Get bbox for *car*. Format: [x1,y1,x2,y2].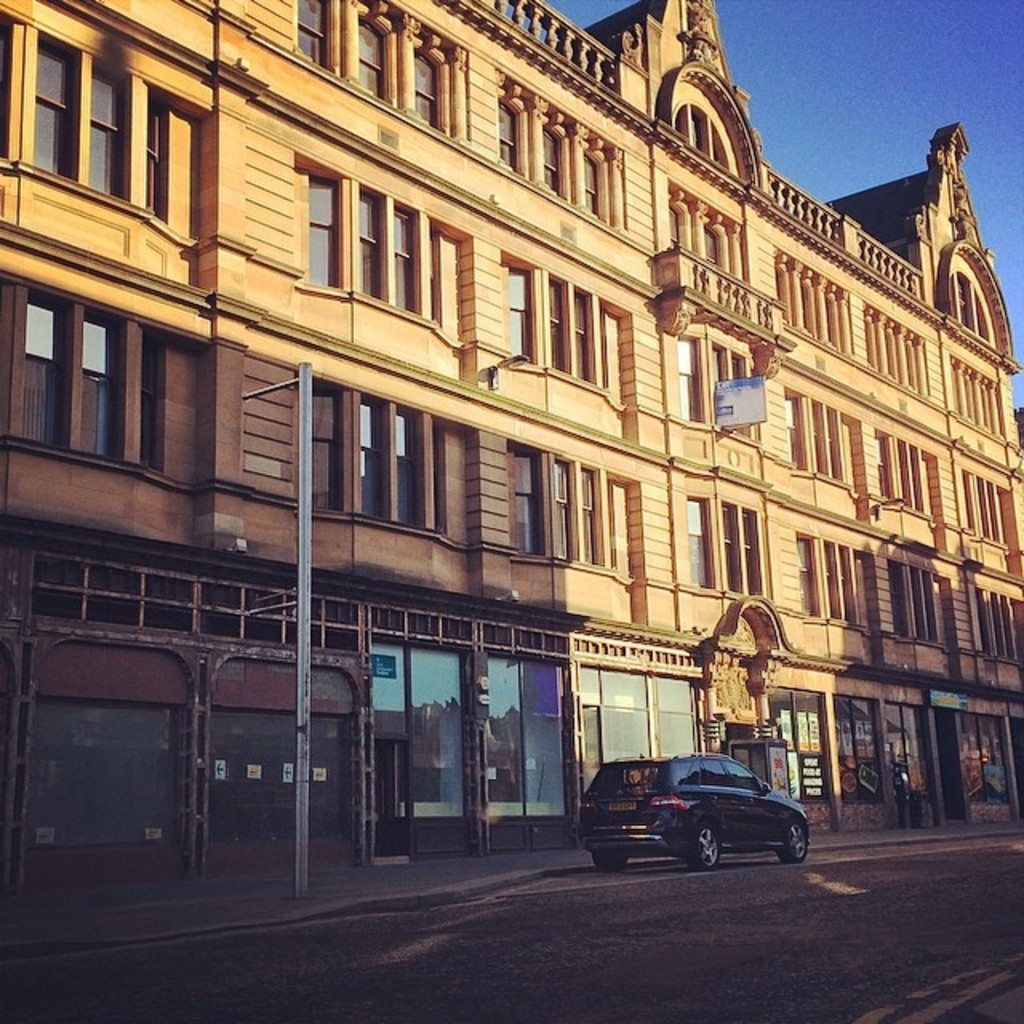
[581,750,810,872].
